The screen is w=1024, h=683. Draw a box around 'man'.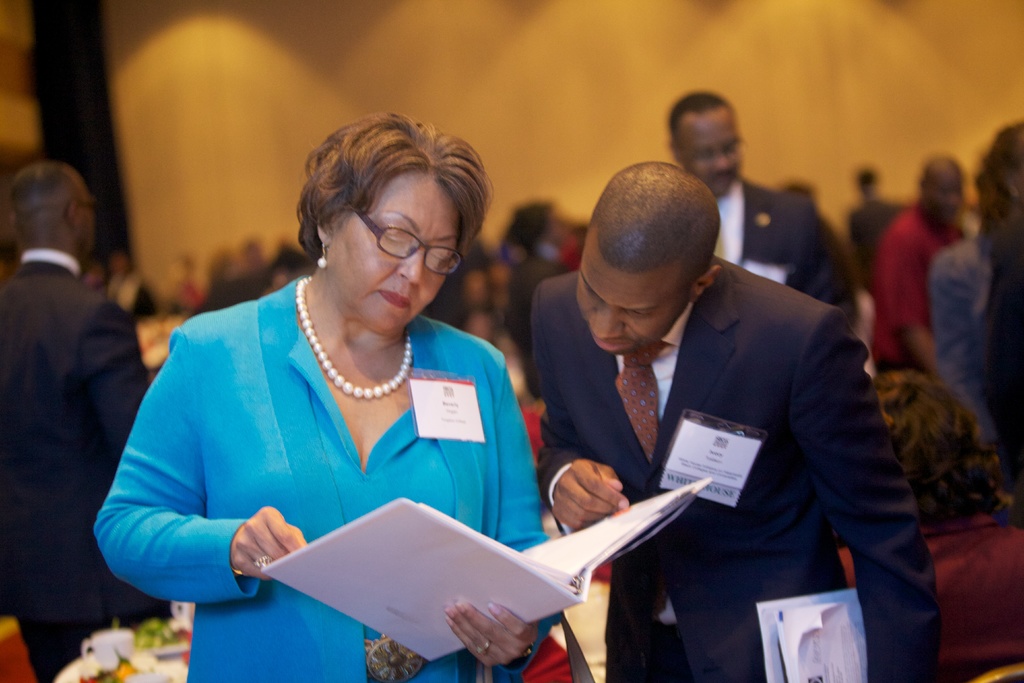
bbox=(850, 168, 899, 293).
